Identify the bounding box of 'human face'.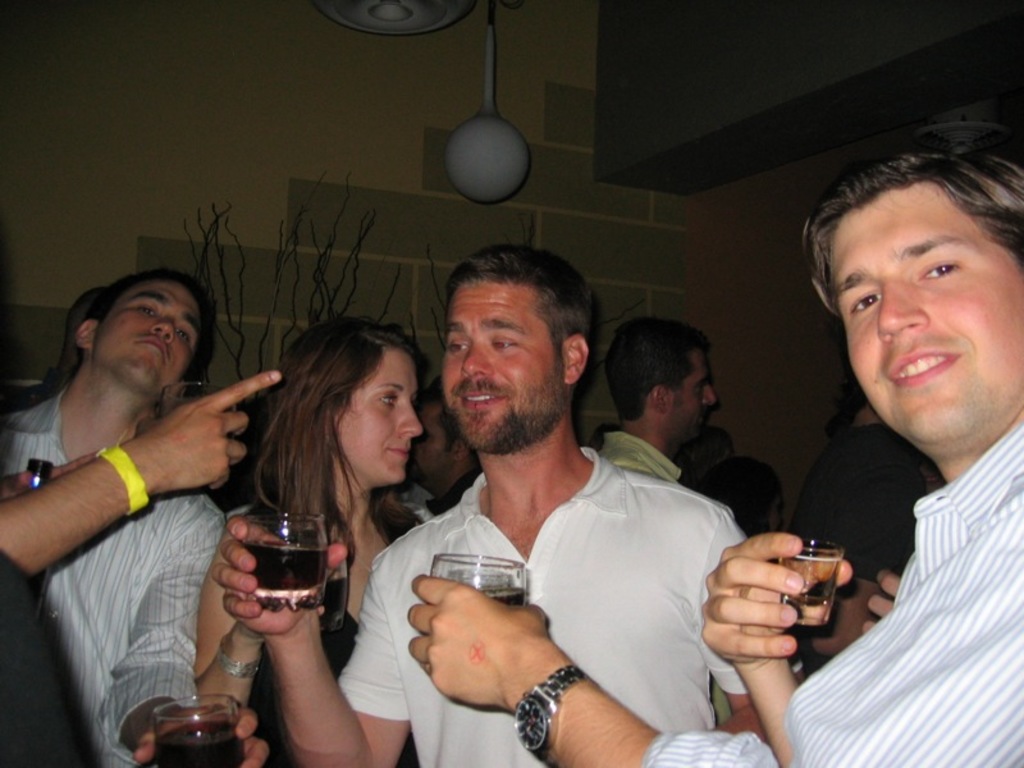
box=[826, 188, 1023, 438].
